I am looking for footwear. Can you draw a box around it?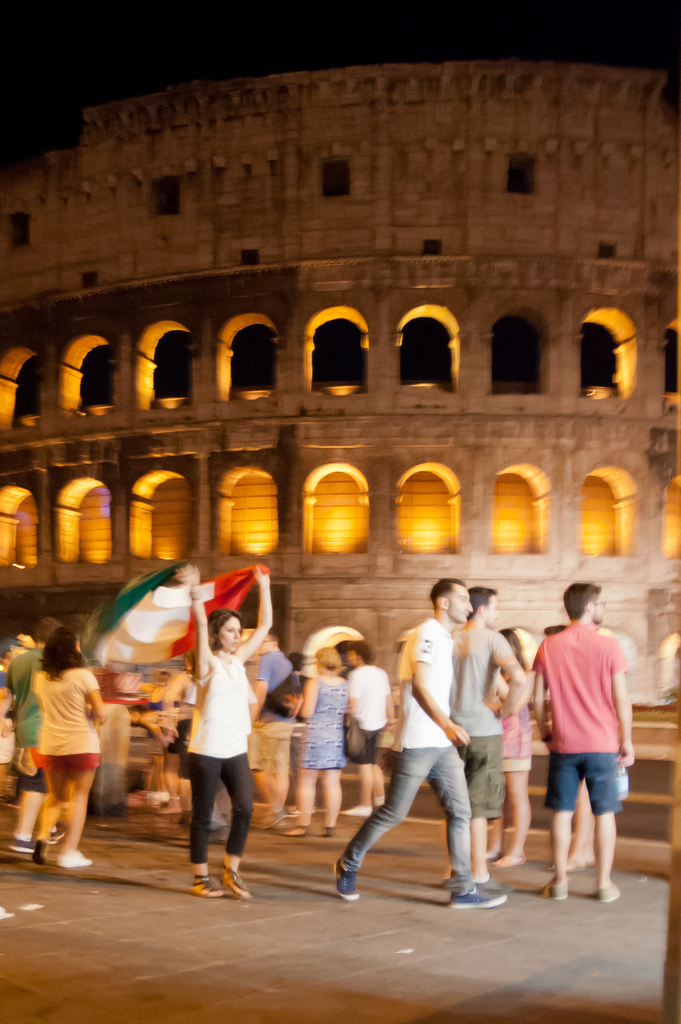
Sure, the bounding box is left=534, top=876, right=570, bottom=903.
